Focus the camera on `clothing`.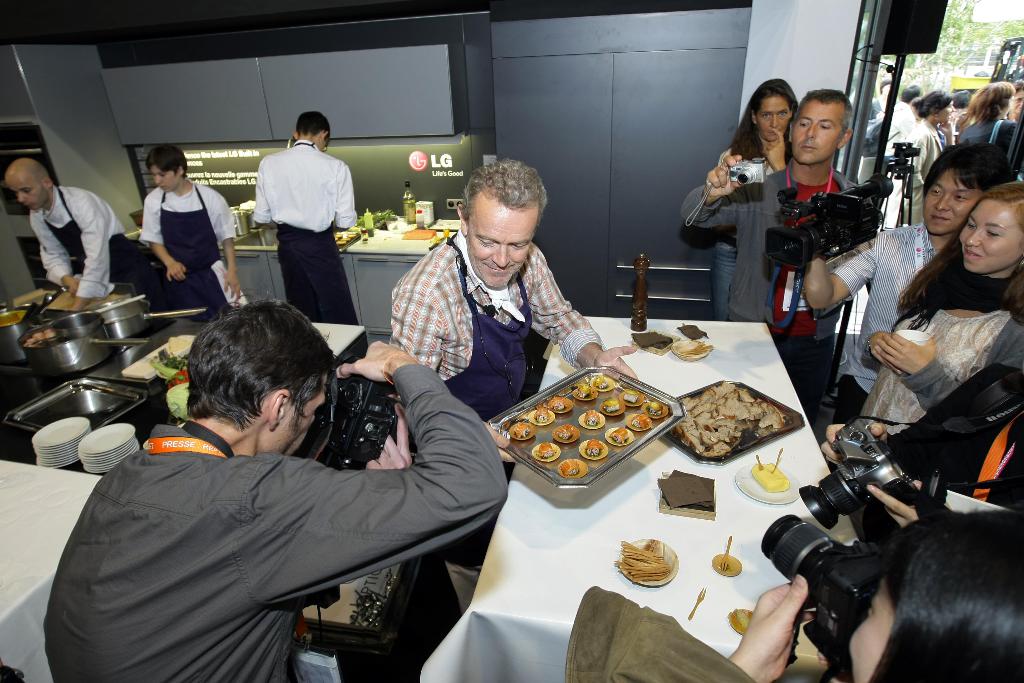
Focus region: <region>826, 219, 942, 428</region>.
